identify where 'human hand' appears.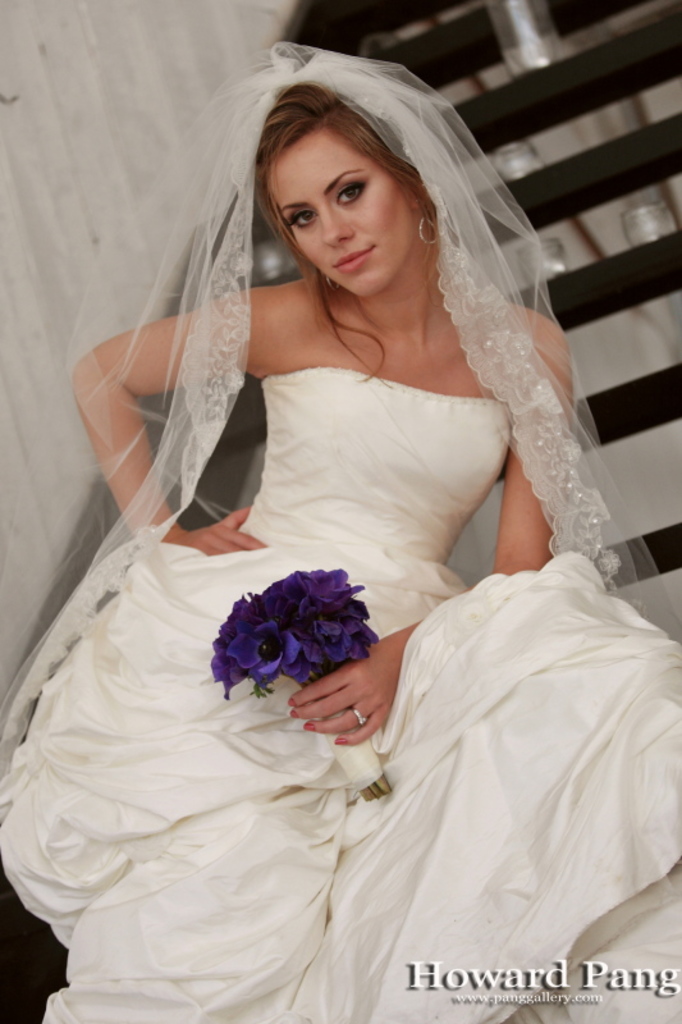
Appears at 165:500:266:557.
